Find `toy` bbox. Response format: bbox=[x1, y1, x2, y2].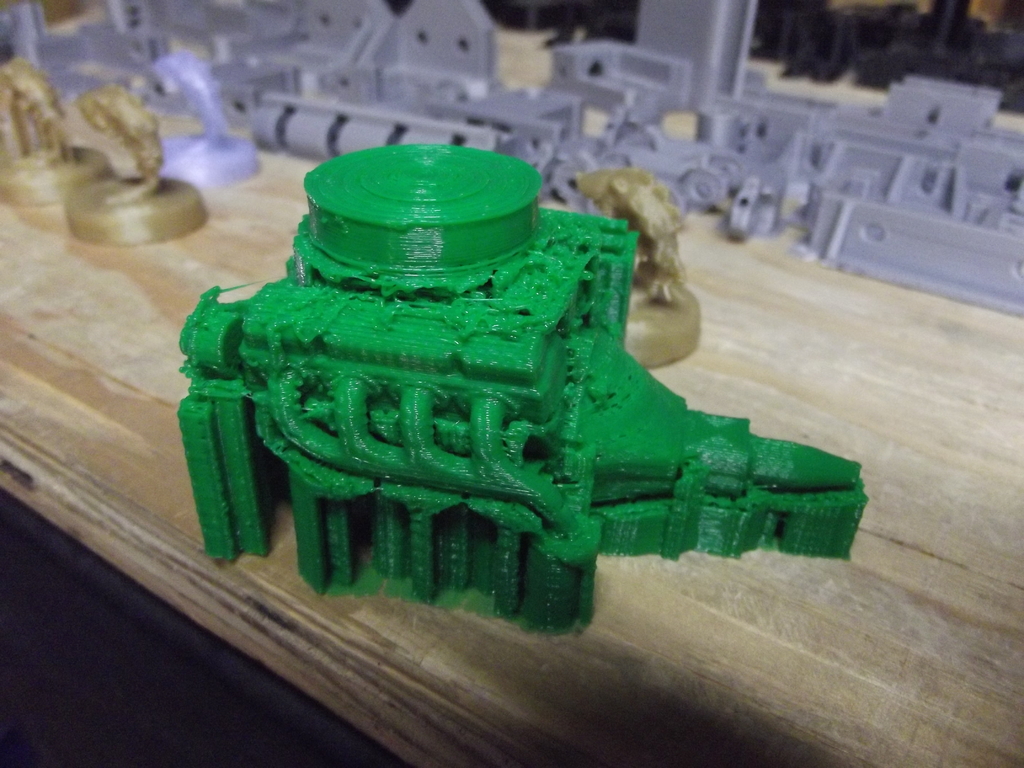
bbox=[0, 54, 113, 214].
